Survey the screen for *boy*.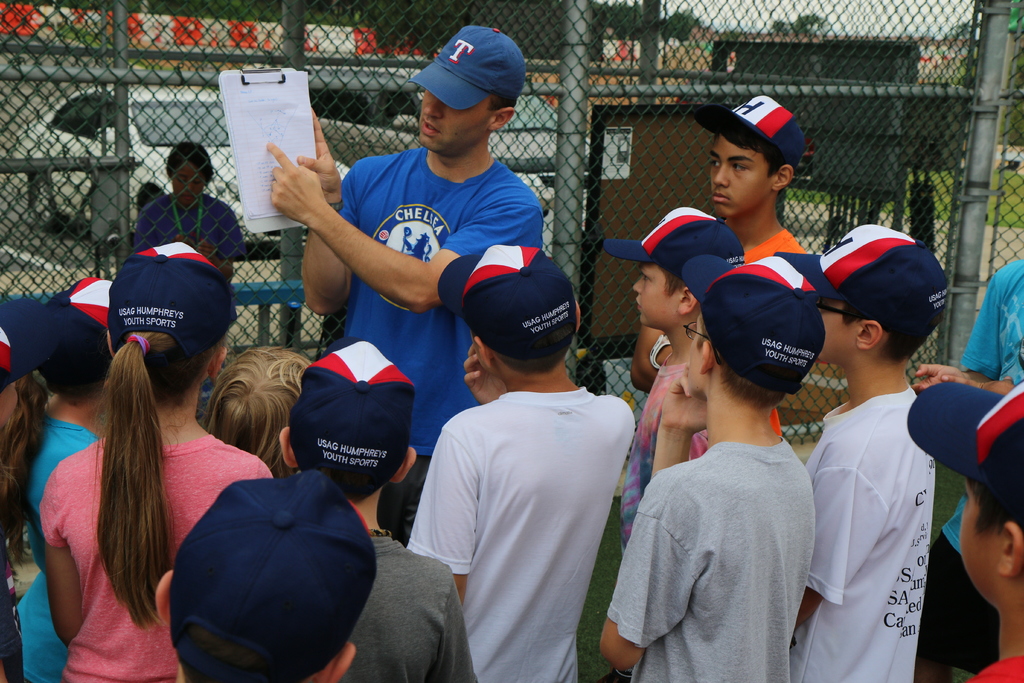
Survey found: [left=277, top=339, right=486, bottom=682].
